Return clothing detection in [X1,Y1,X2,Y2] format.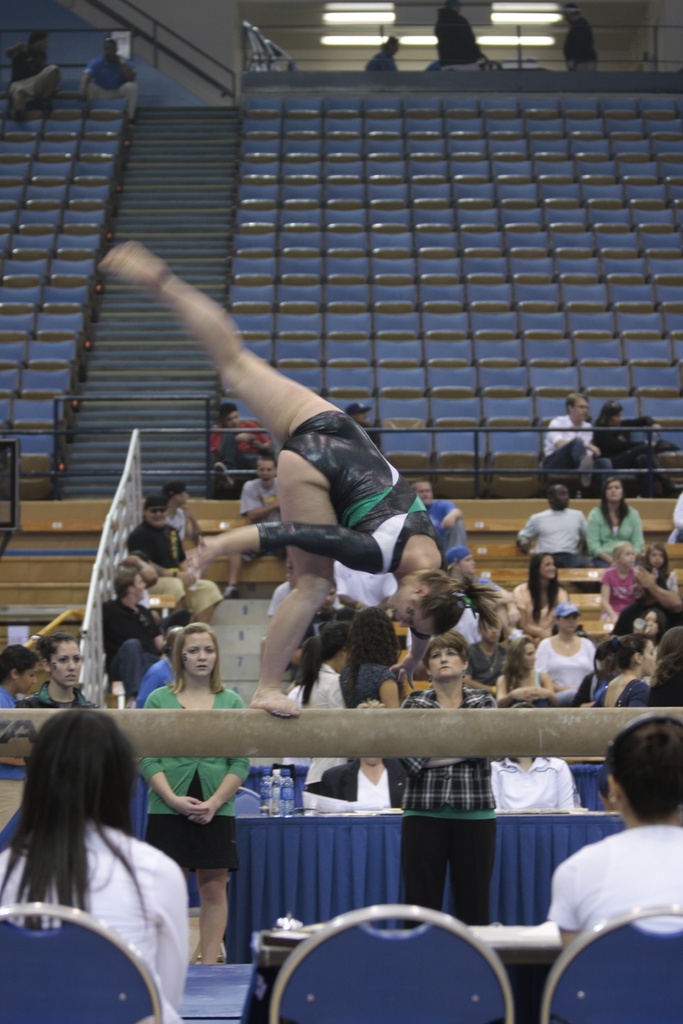
[513,509,587,560].
